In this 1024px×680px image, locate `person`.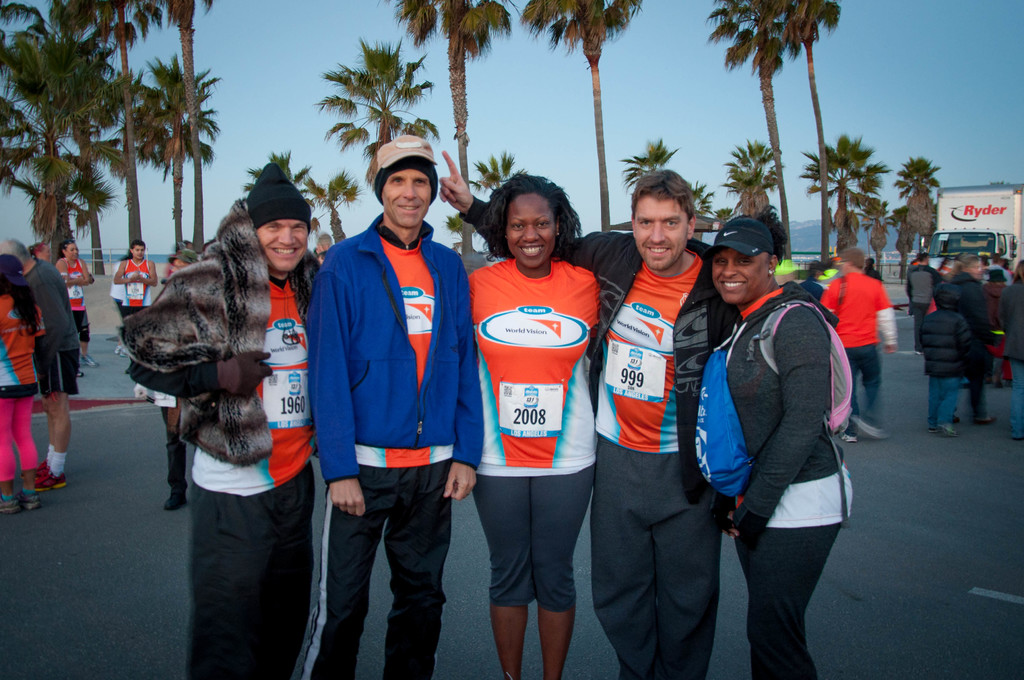
Bounding box: locate(686, 214, 849, 679).
